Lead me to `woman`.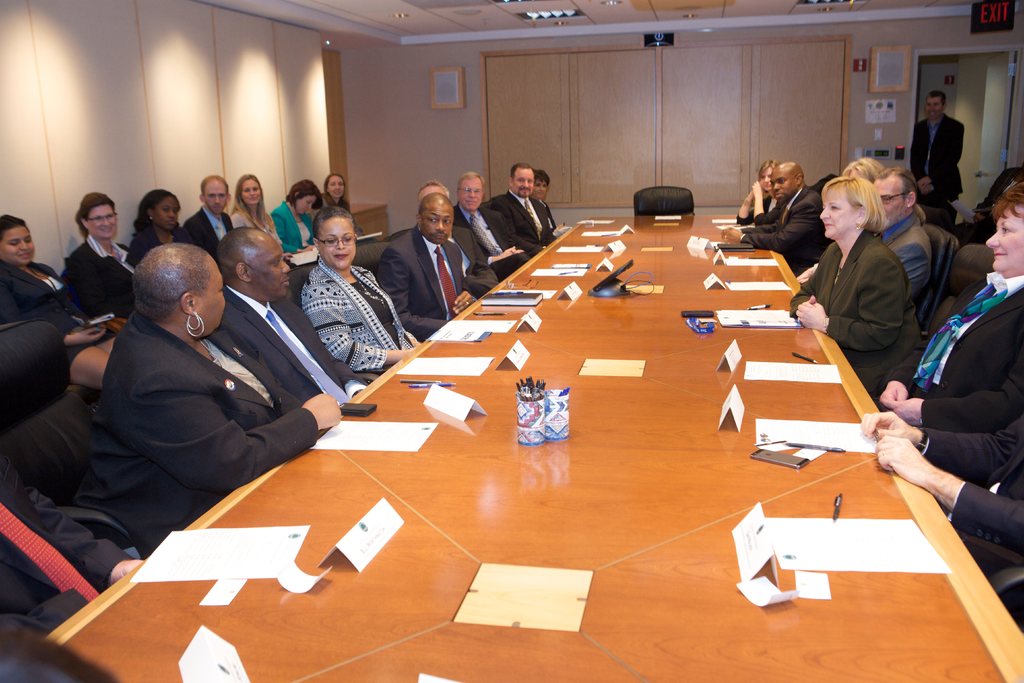
Lead to detection(316, 174, 372, 245).
